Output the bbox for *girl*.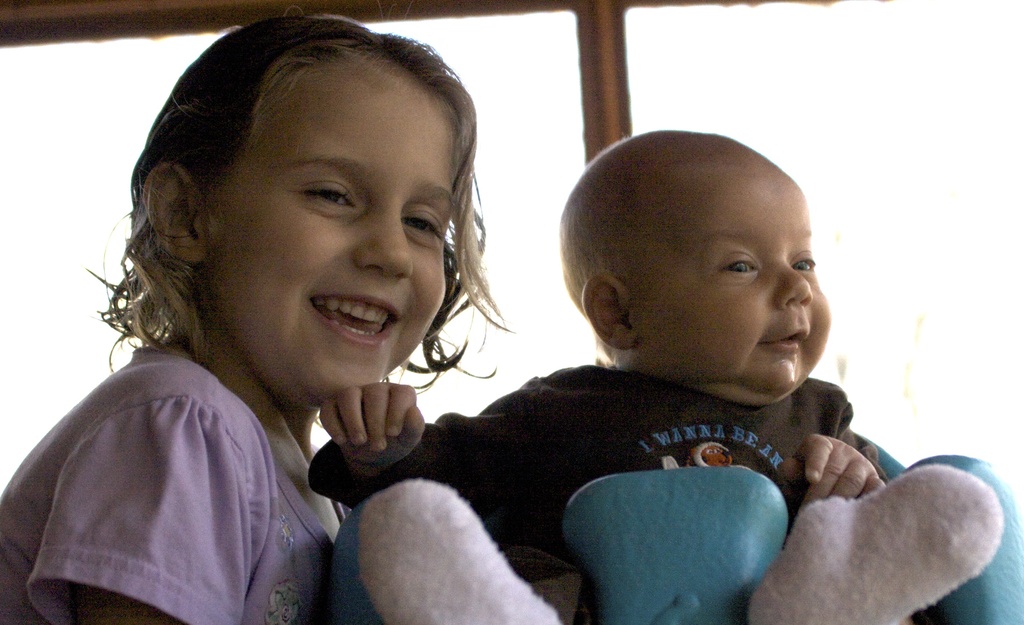
0/0/516/624.
